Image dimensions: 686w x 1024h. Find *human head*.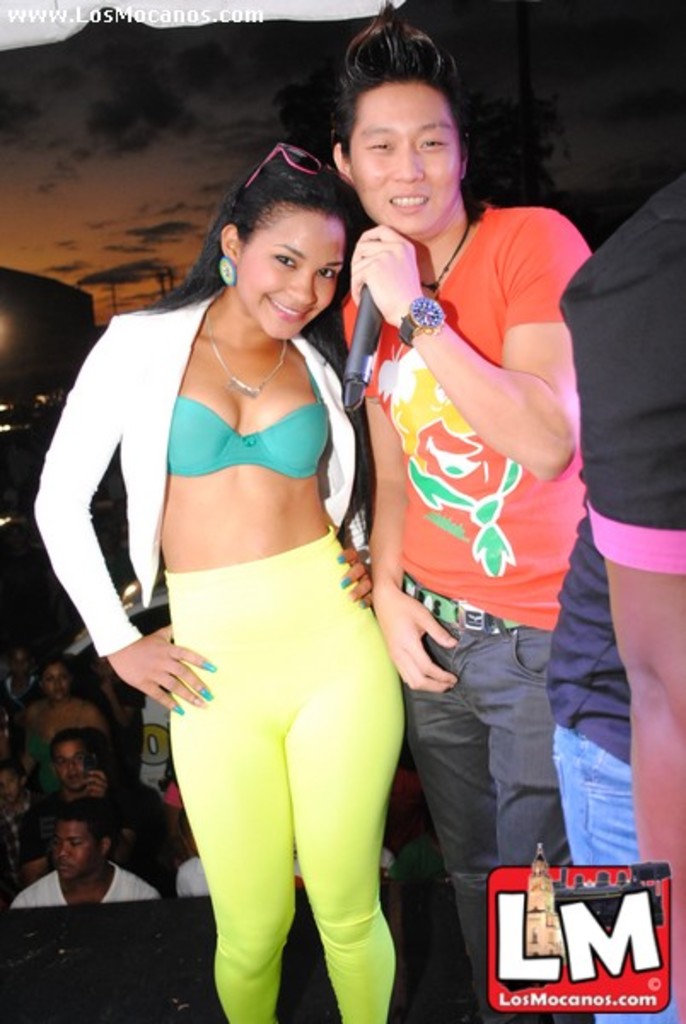
(58, 730, 92, 795).
